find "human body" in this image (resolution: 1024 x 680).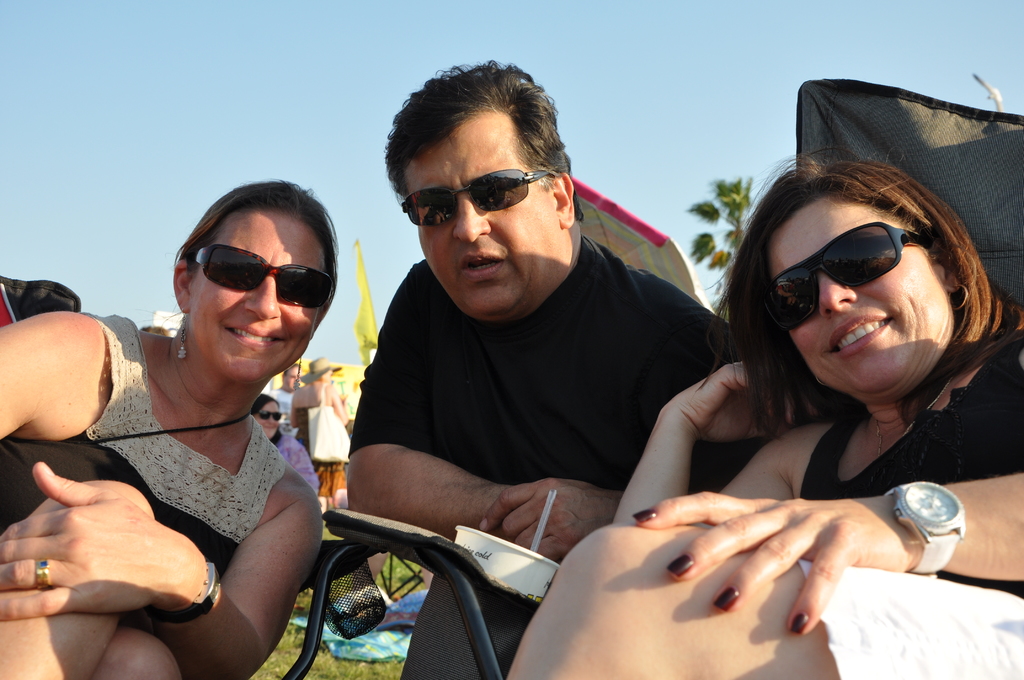
349 258 733 679.
